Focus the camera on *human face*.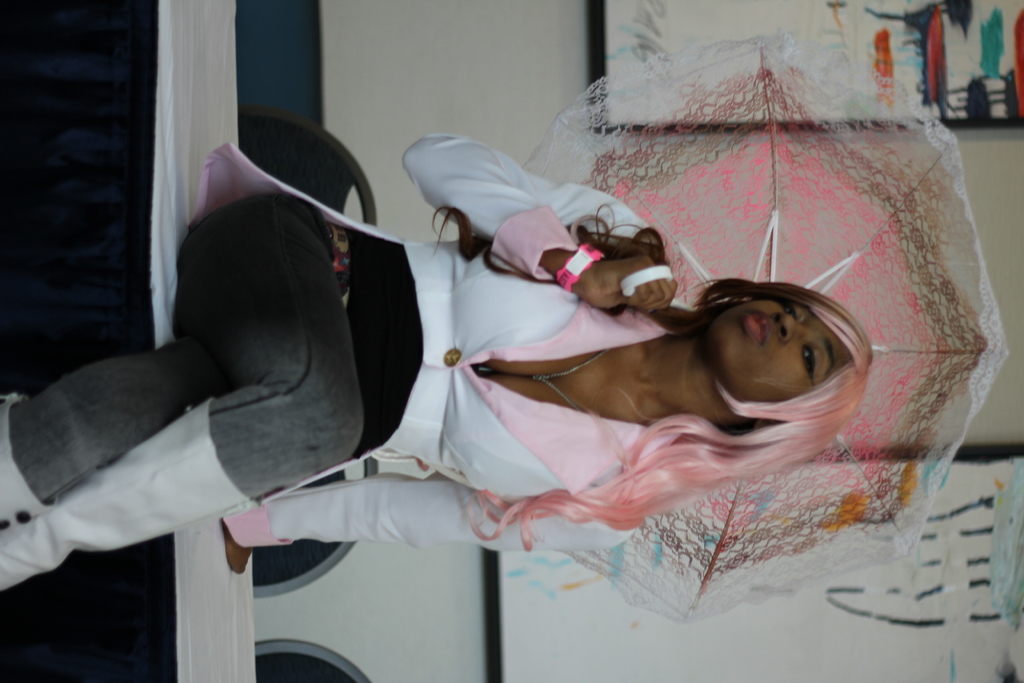
Focus region: [705,294,849,407].
